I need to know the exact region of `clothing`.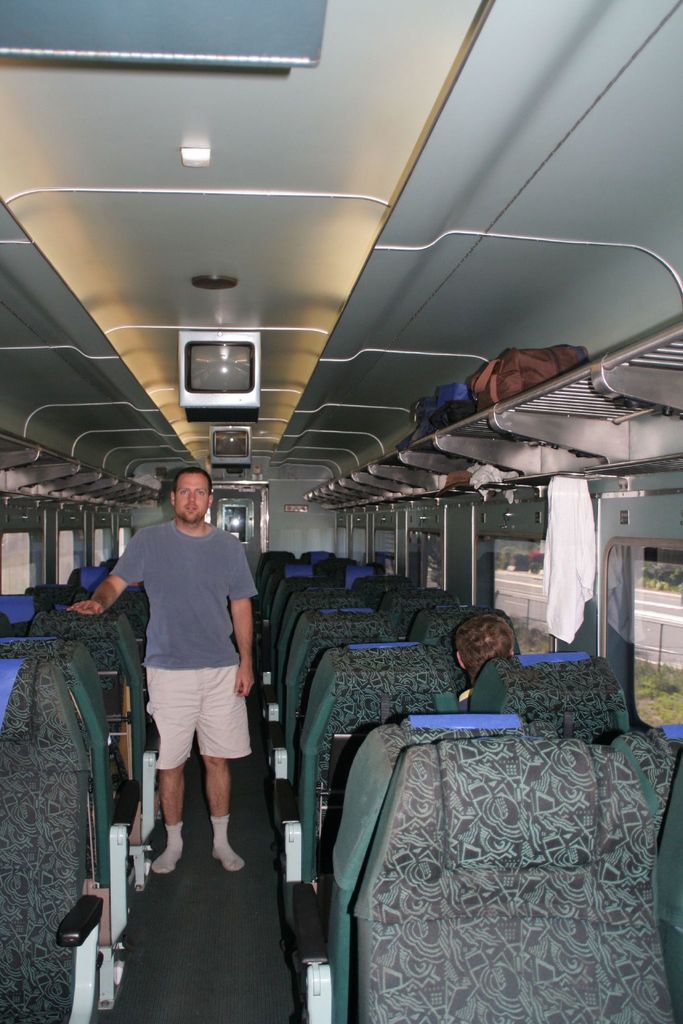
Region: x1=542, y1=474, x2=600, y2=646.
